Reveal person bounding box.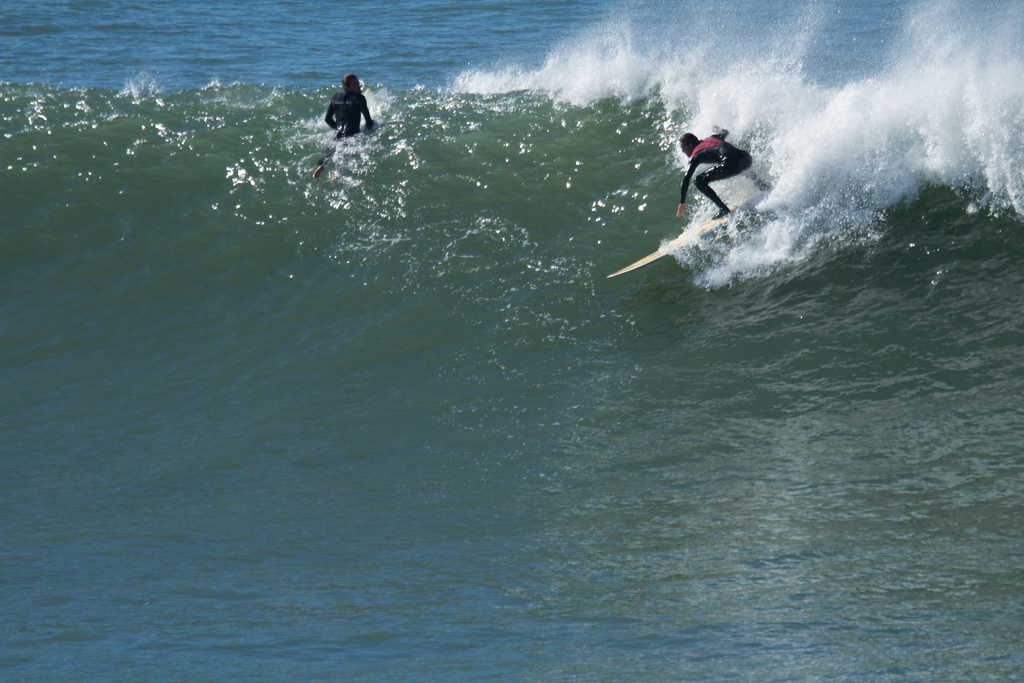
Revealed: {"x1": 317, "y1": 68, "x2": 372, "y2": 182}.
